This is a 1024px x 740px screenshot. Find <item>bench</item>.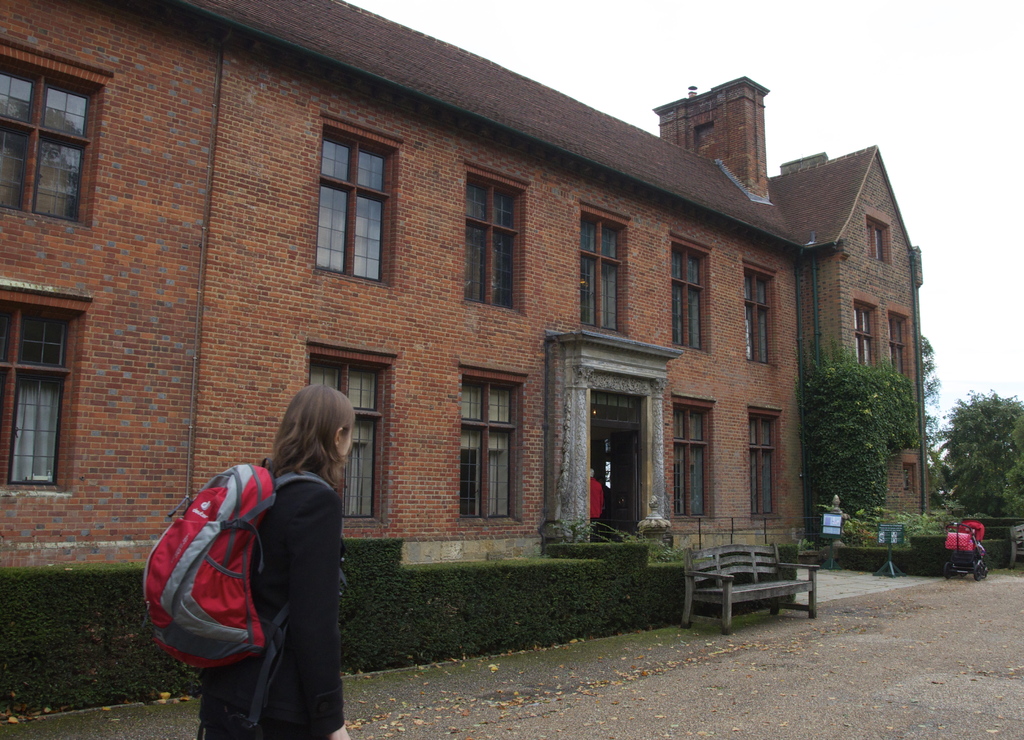
Bounding box: left=698, top=529, right=829, bottom=634.
